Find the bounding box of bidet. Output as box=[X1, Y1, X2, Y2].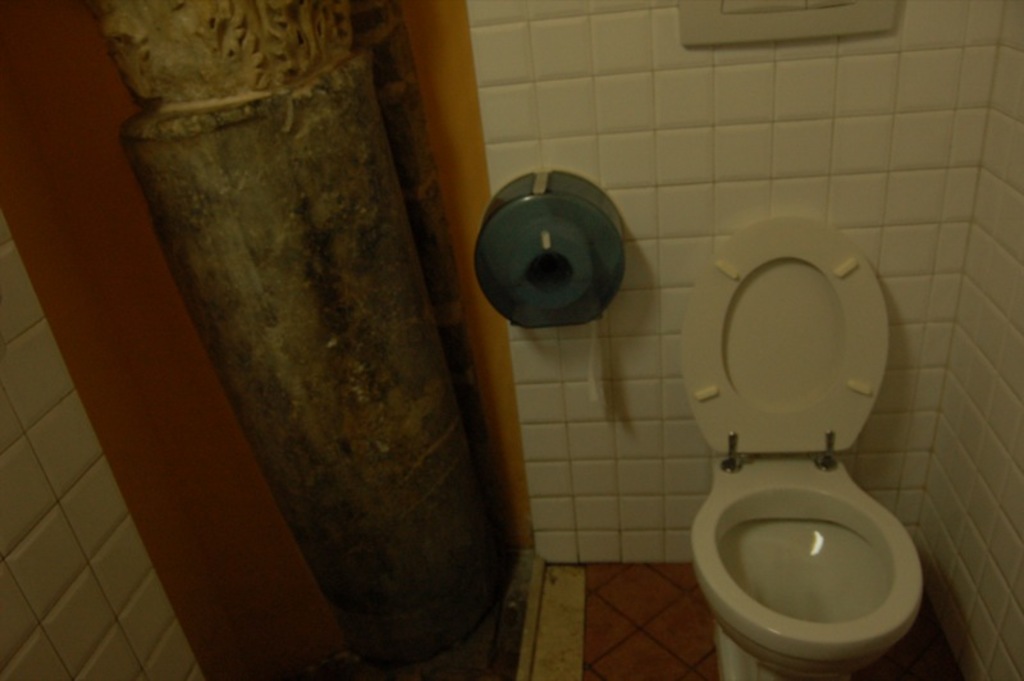
box=[694, 453, 922, 680].
